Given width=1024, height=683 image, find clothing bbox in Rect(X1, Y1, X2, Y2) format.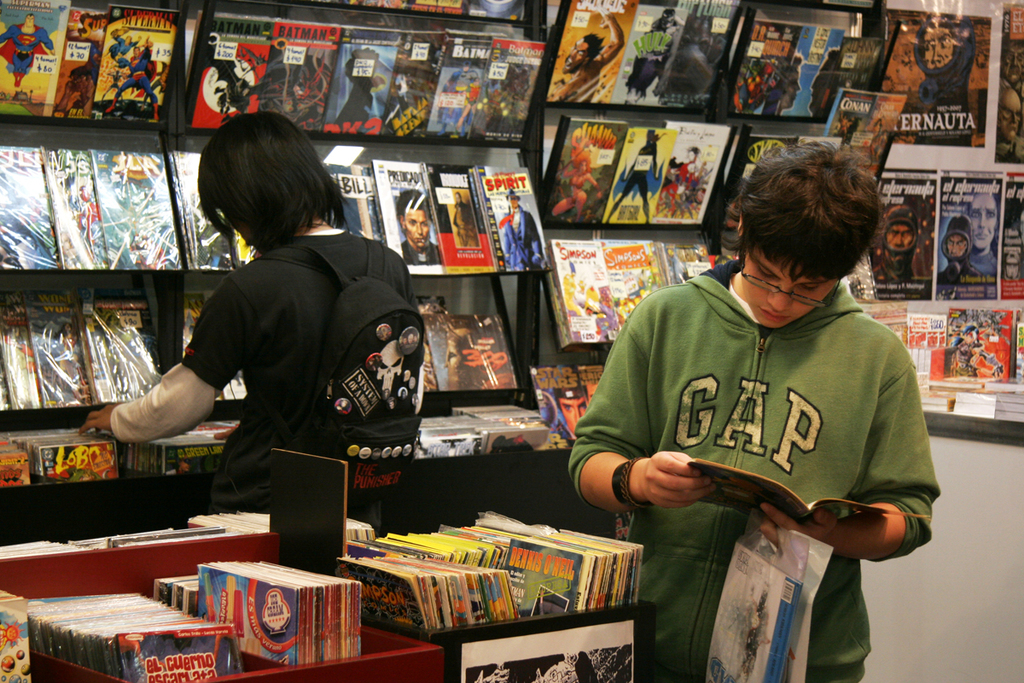
Rect(871, 209, 928, 286).
